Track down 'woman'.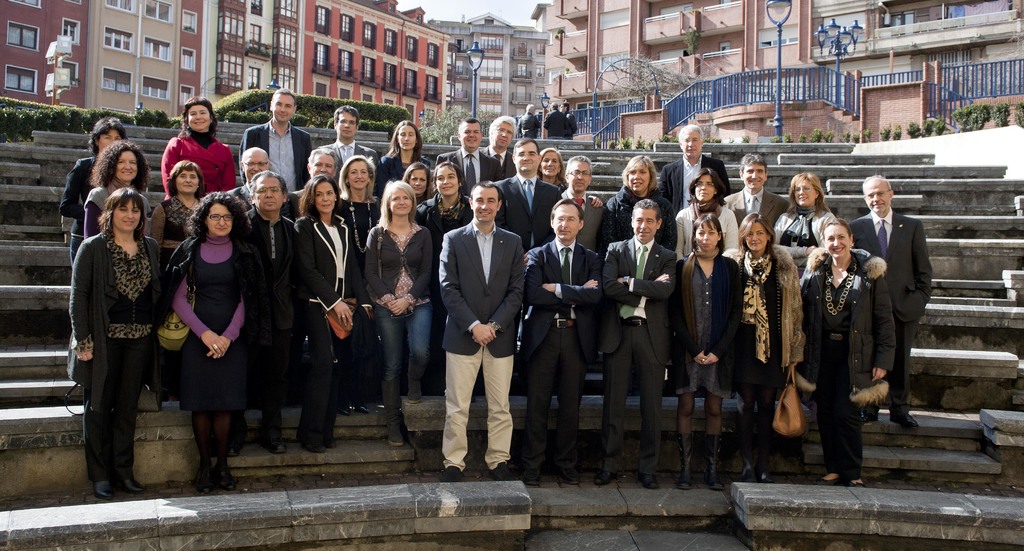
Tracked to [675,166,742,268].
